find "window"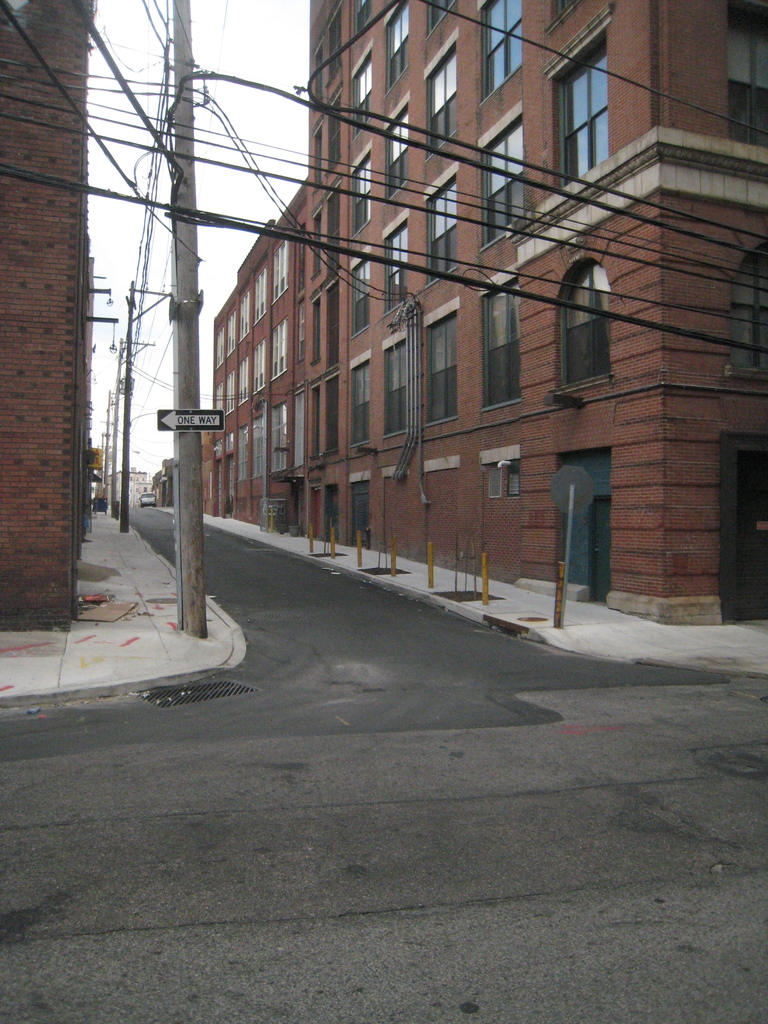
<box>272,404,286,469</box>
